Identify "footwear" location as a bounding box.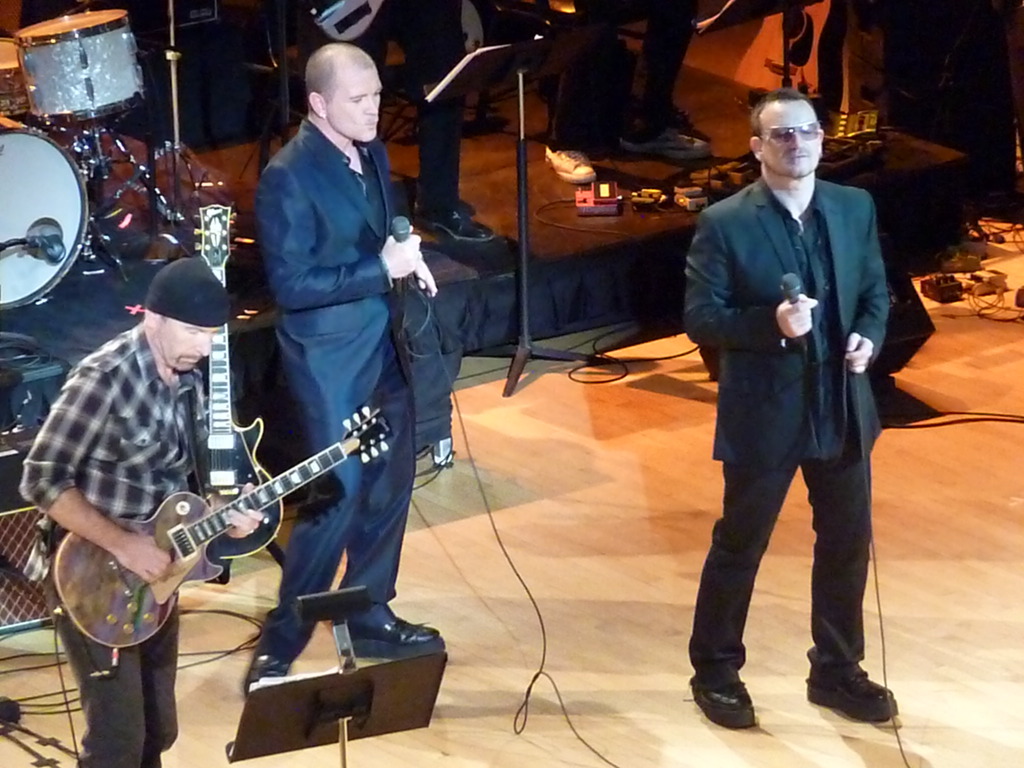
(242,643,298,693).
